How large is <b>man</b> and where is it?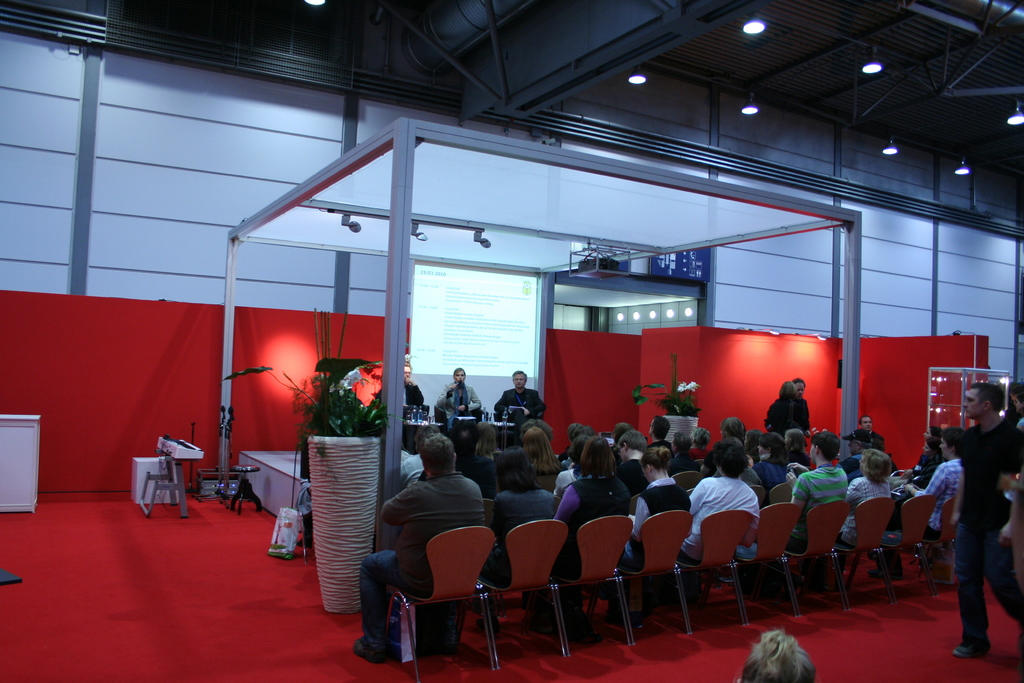
Bounding box: [left=403, top=361, right=425, bottom=404].
